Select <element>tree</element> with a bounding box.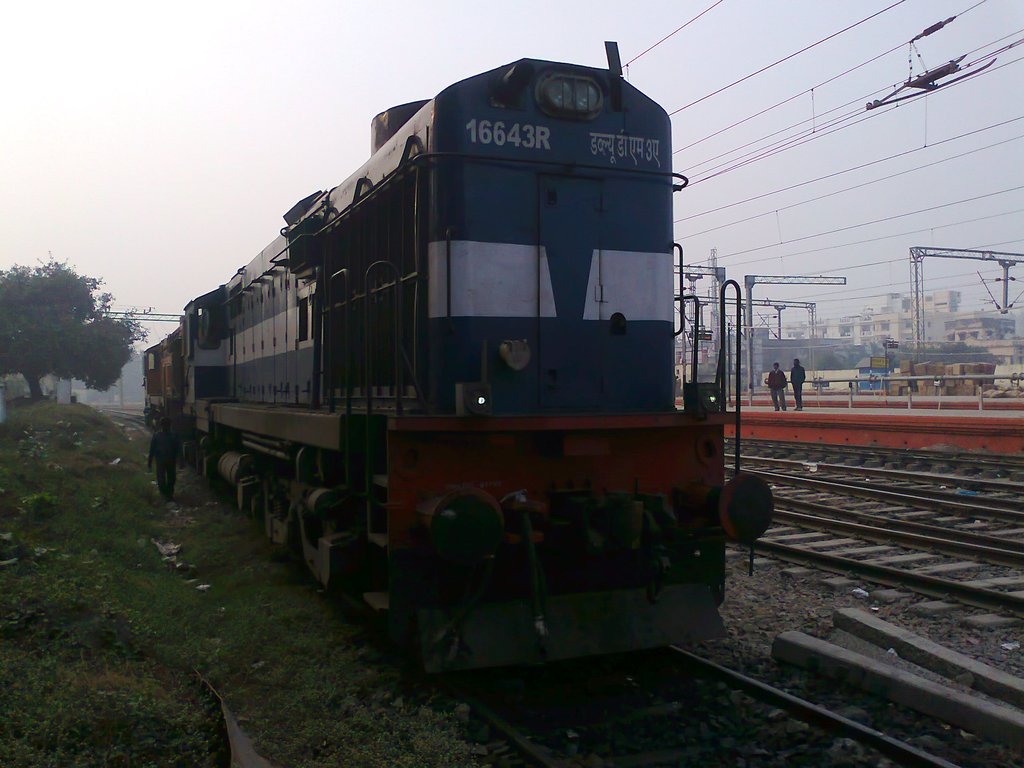
{"x1": 9, "y1": 236, "x2": 100, "y2": 393}.
